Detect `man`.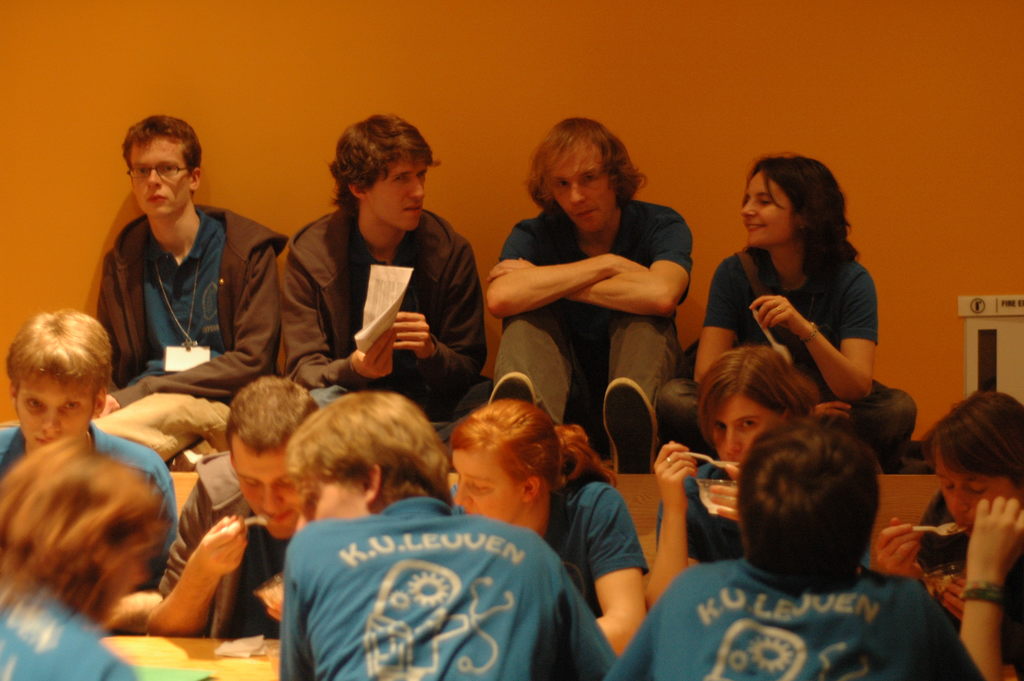
Detected at rect(77, 127, 264, 403).
